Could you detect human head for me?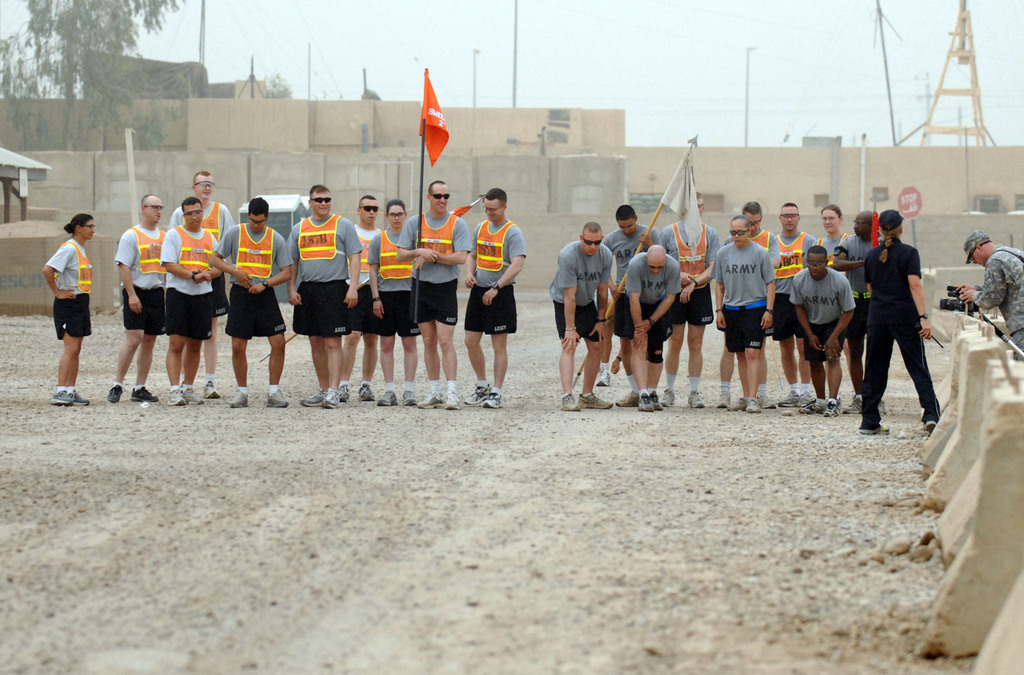
Detection result: box(248, 196, 271, 231).
